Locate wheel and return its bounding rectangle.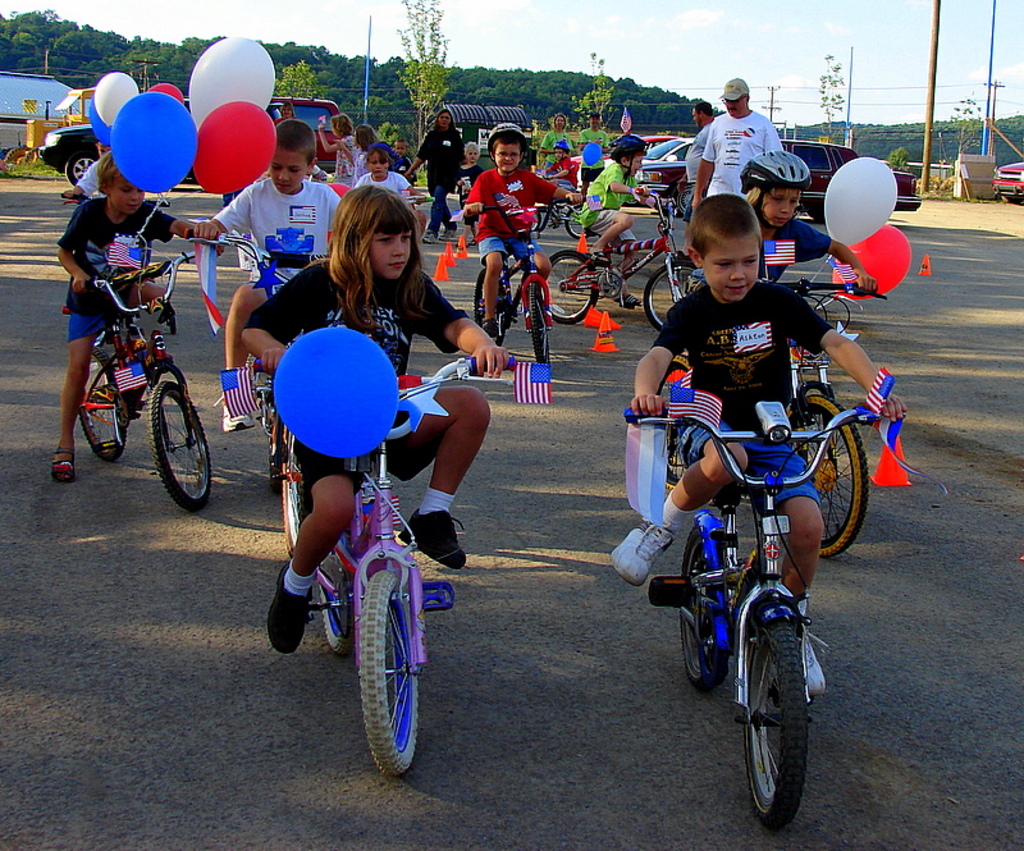
[x1=672, y1=184, x2=695, y2=215].
